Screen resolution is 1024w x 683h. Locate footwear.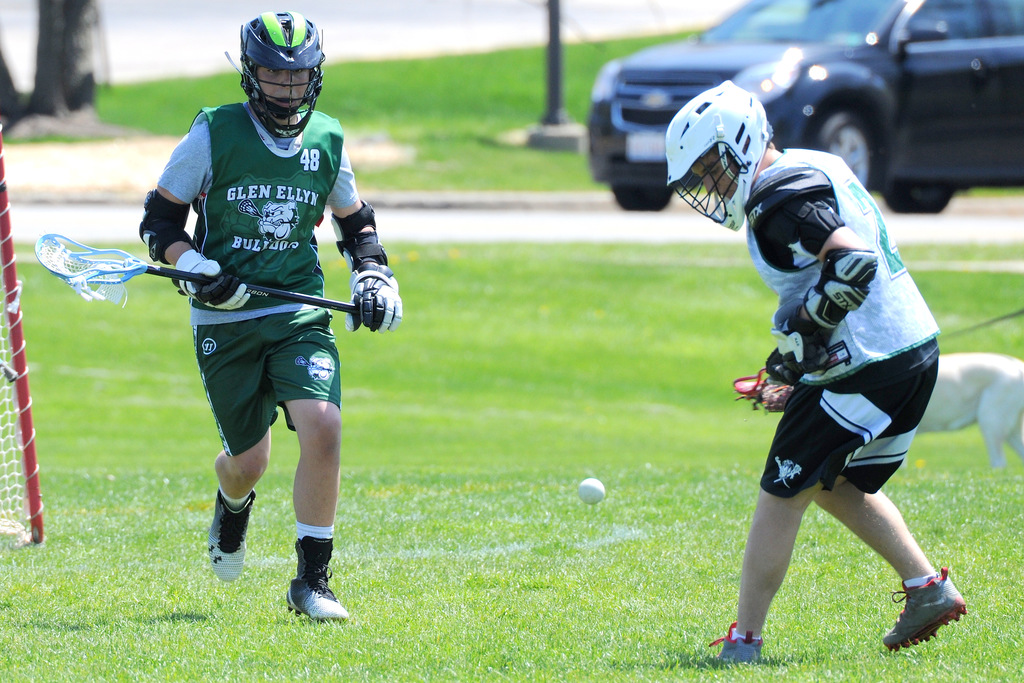
(703, 626, 764, 667).
